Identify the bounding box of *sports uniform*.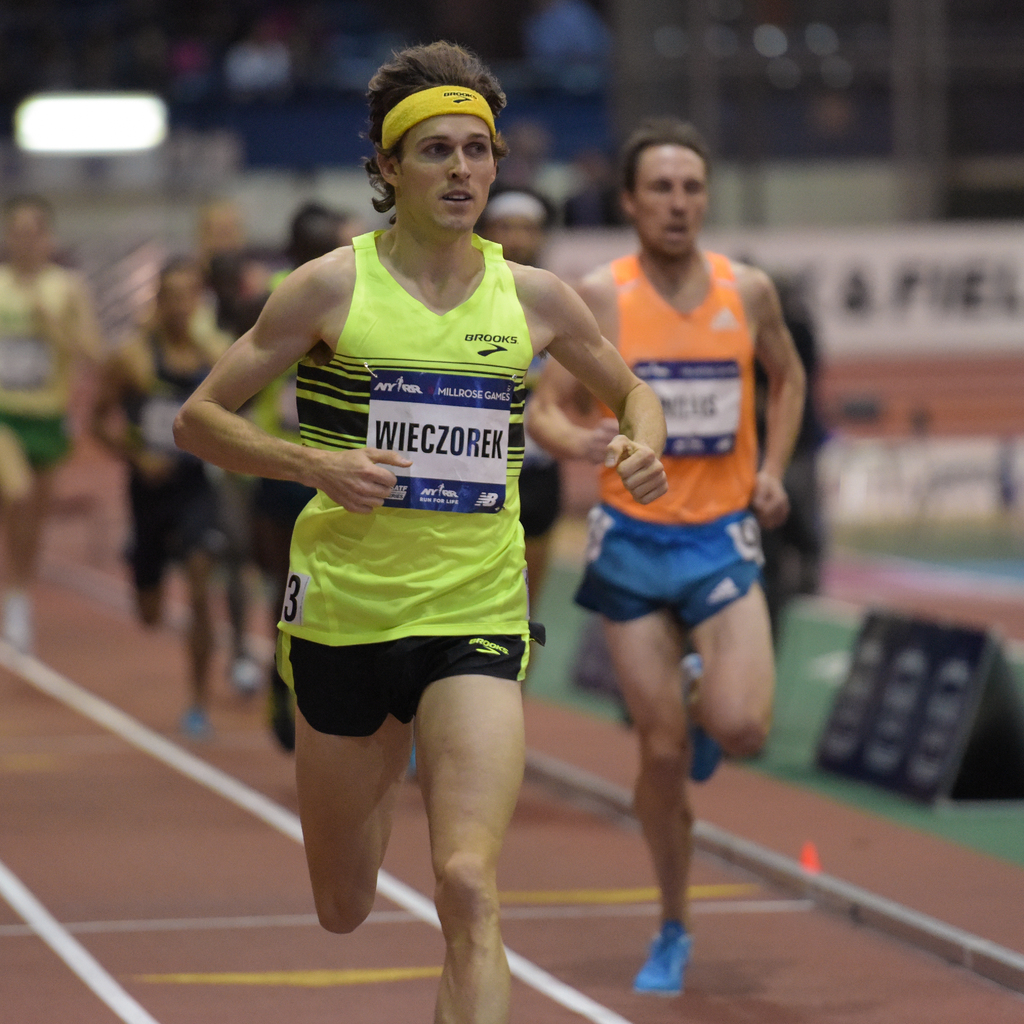
211/314/252/696.
